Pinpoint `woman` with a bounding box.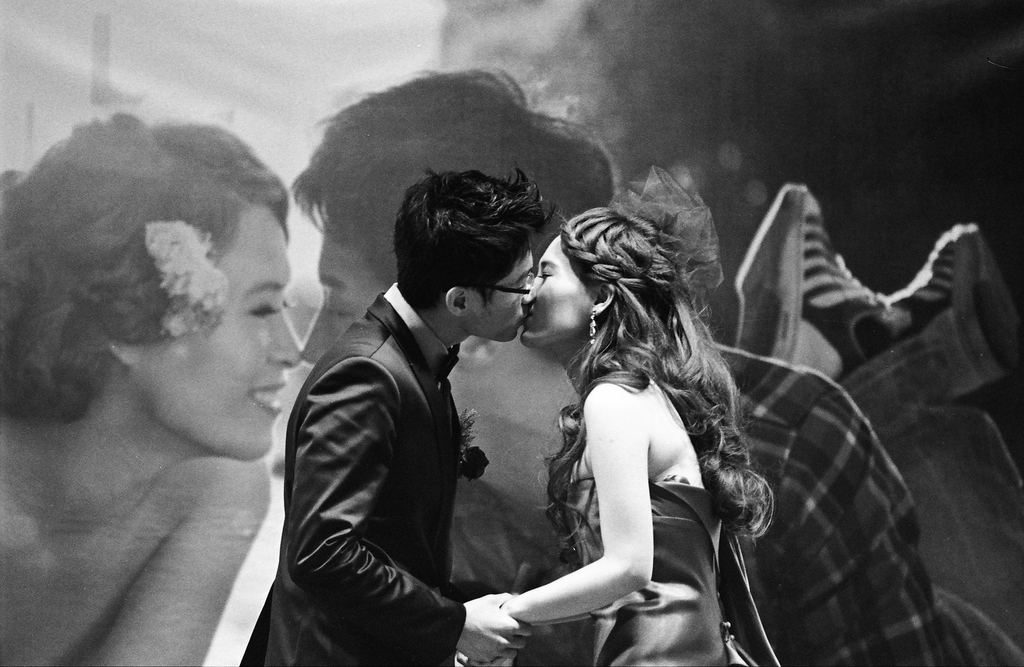
box=[0, 109, 304, 666].
